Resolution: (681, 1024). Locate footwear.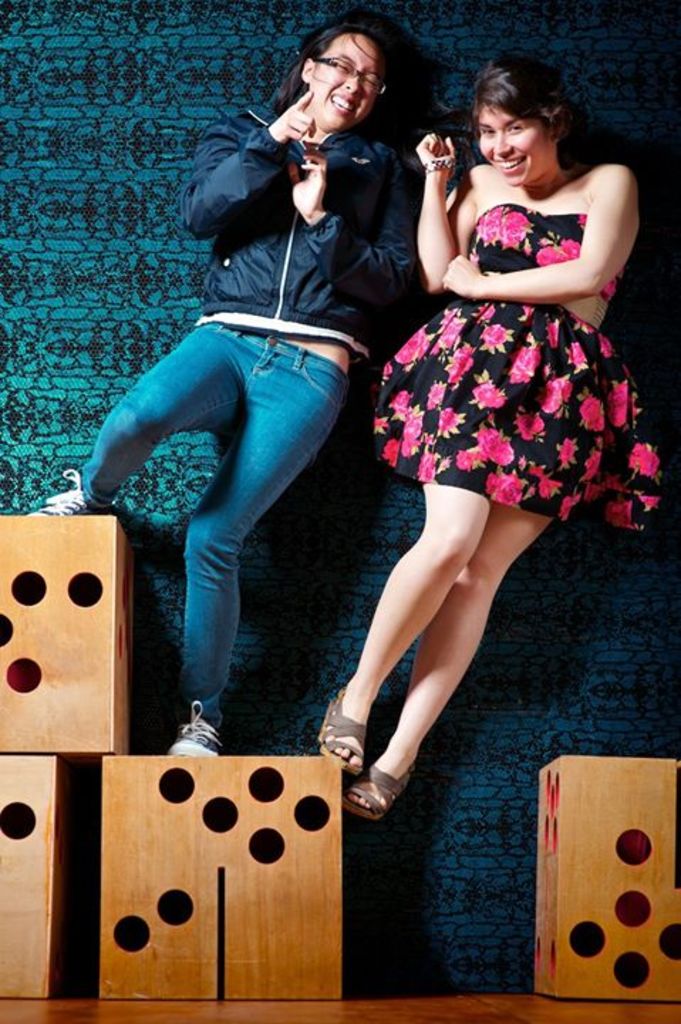
313 684 371 774.
